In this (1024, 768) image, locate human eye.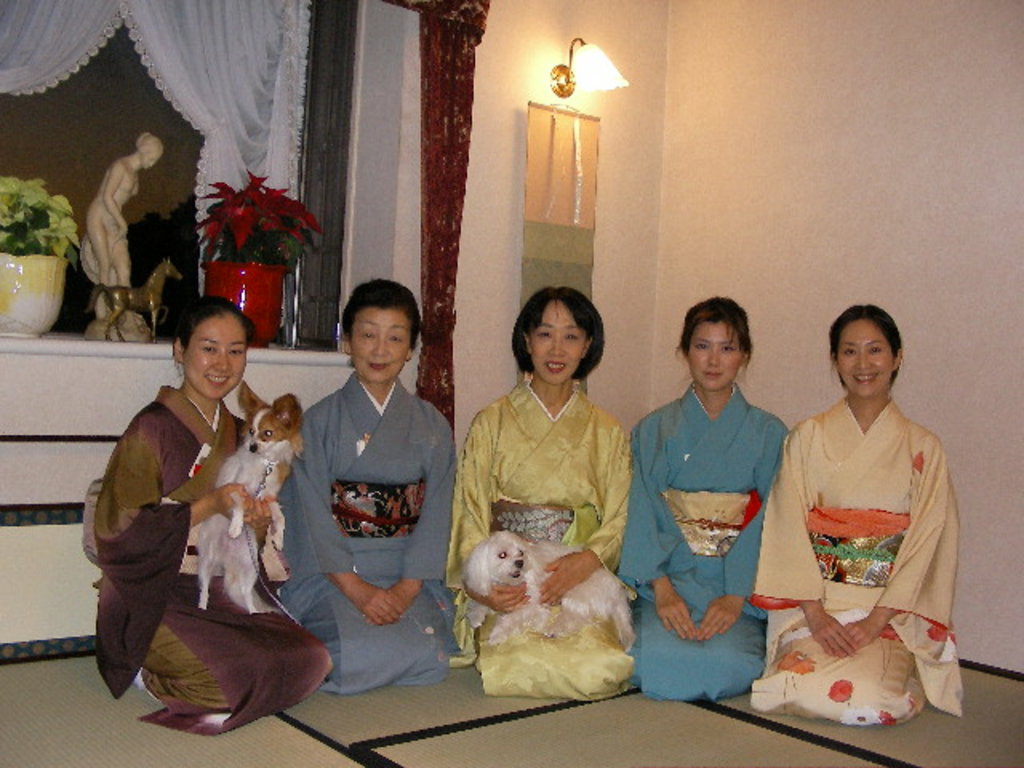
Bounding box: [left=226, top=346, right=246, bottom=360].
